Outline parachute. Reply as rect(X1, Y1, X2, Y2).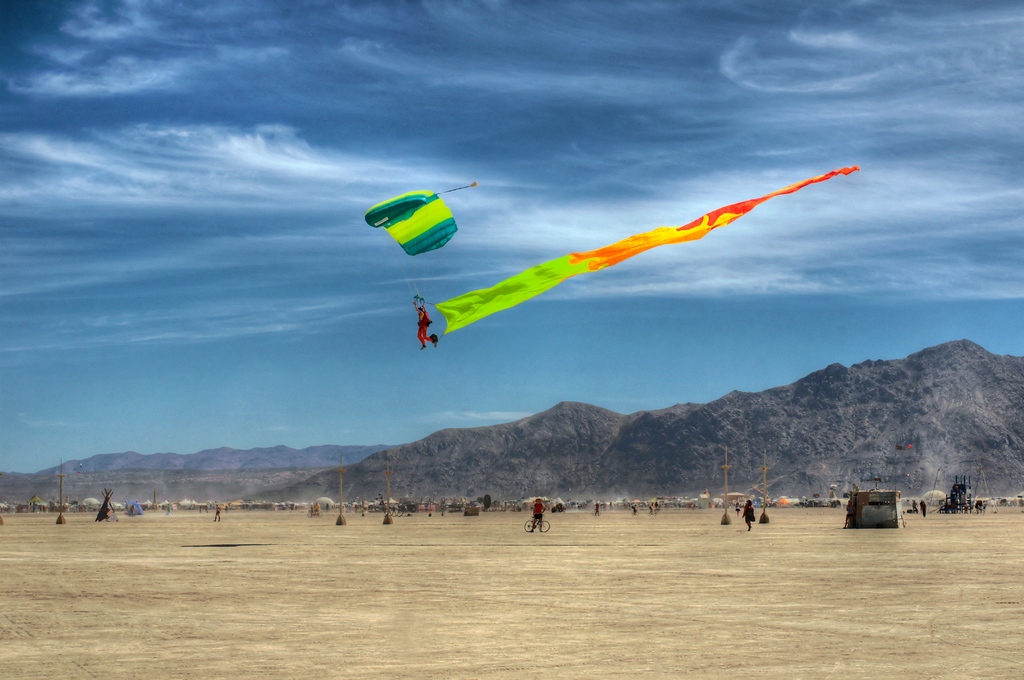
rect(361, 182, 476, 312).
